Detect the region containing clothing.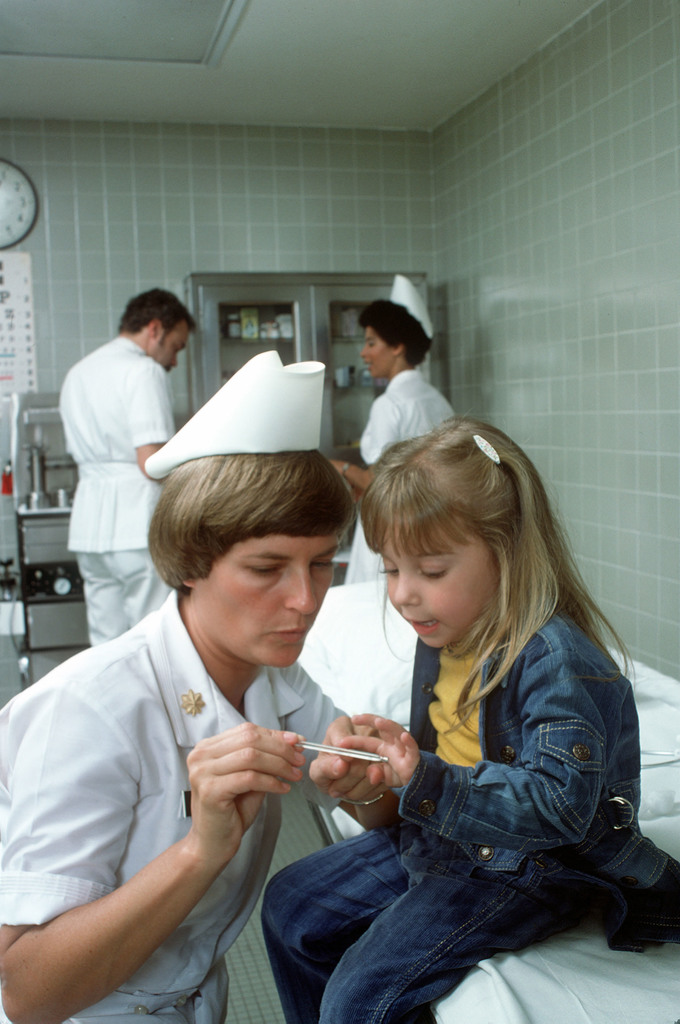
bbox(51, 336, 209, 647).
